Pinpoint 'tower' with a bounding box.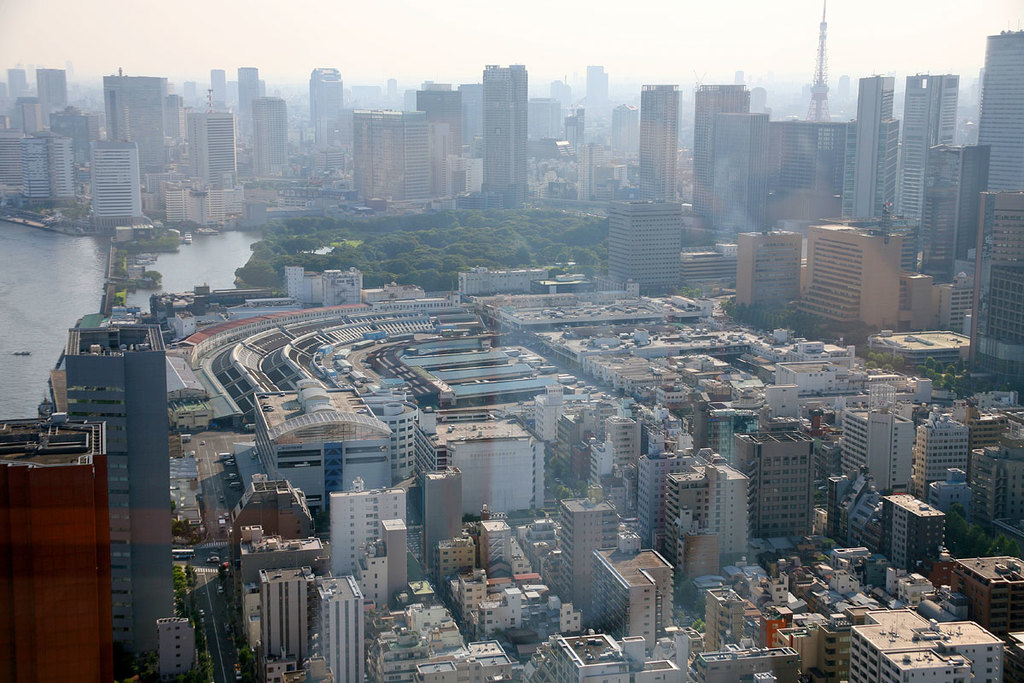
481:62:527:196.
